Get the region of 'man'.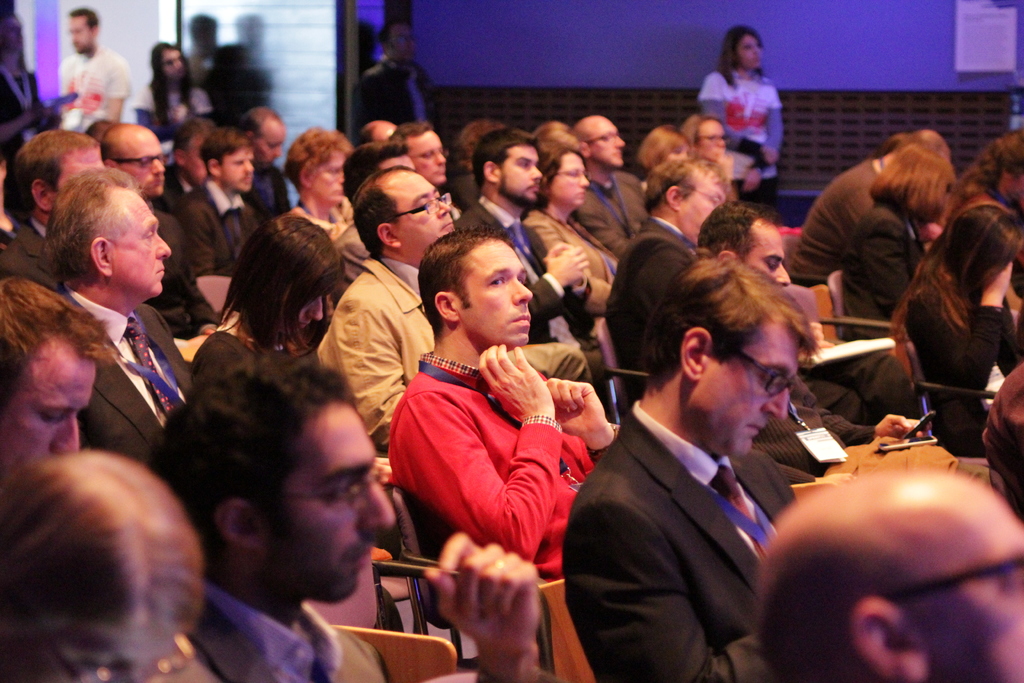
detection(454, 131, 595, 393).
